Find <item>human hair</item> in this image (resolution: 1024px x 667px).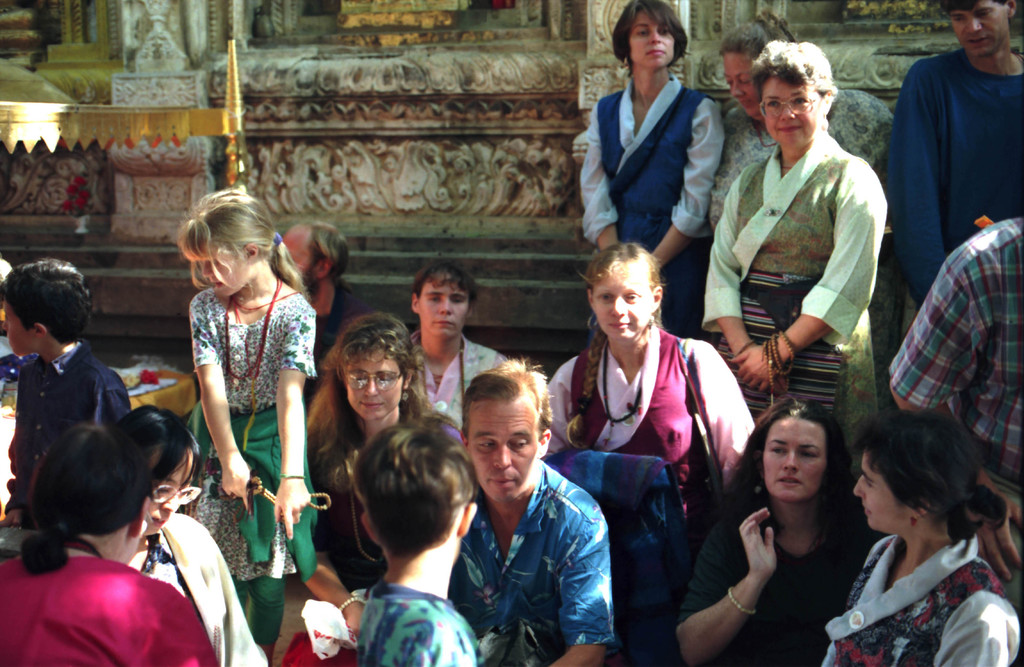
left=173, top=186, right=309, bottom=299.
